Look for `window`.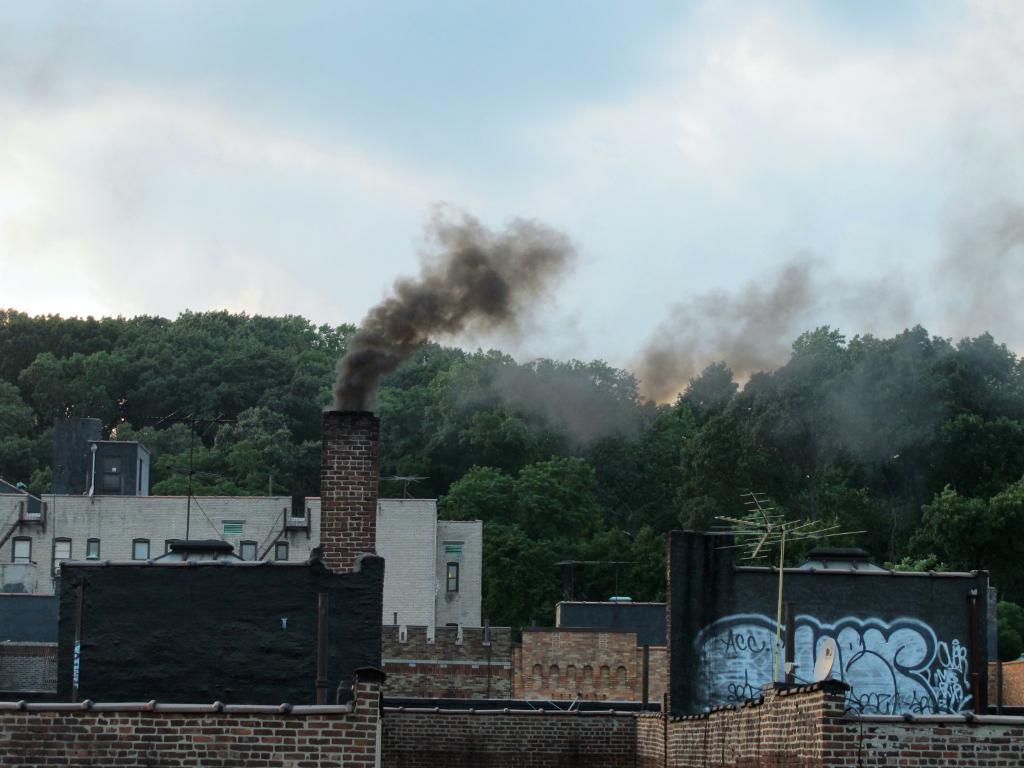
Found: [x1=88, y1=538, x2=102, y2=562].
